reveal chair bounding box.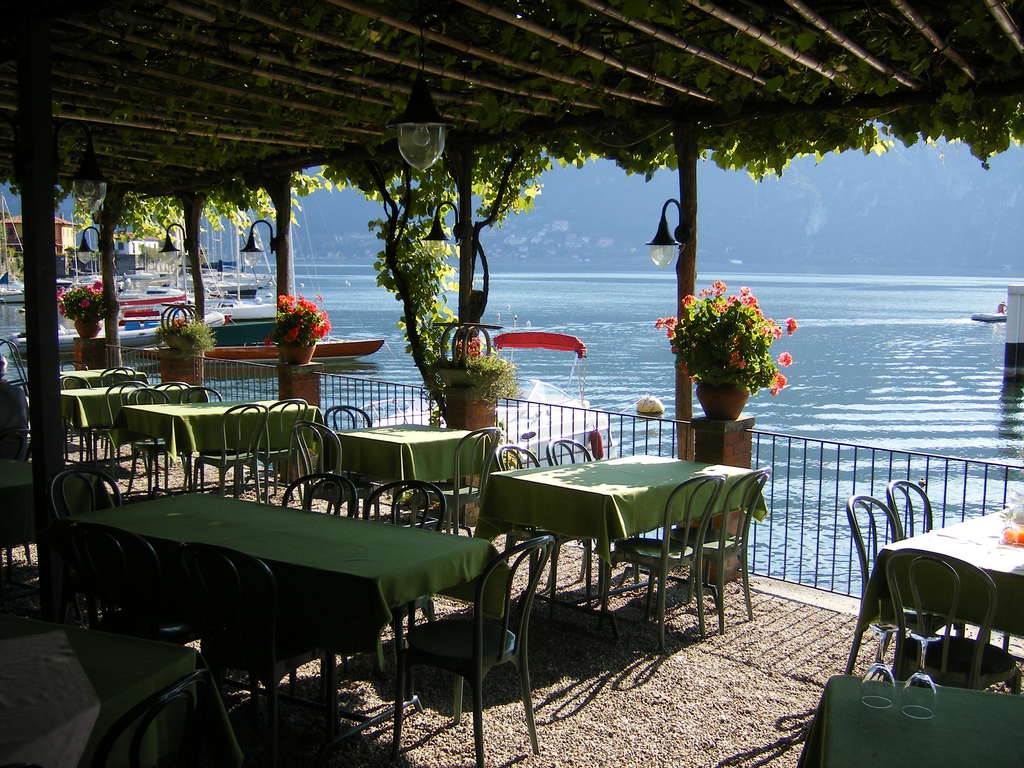
Revealed: select_region(287, 420, 378, 521).
